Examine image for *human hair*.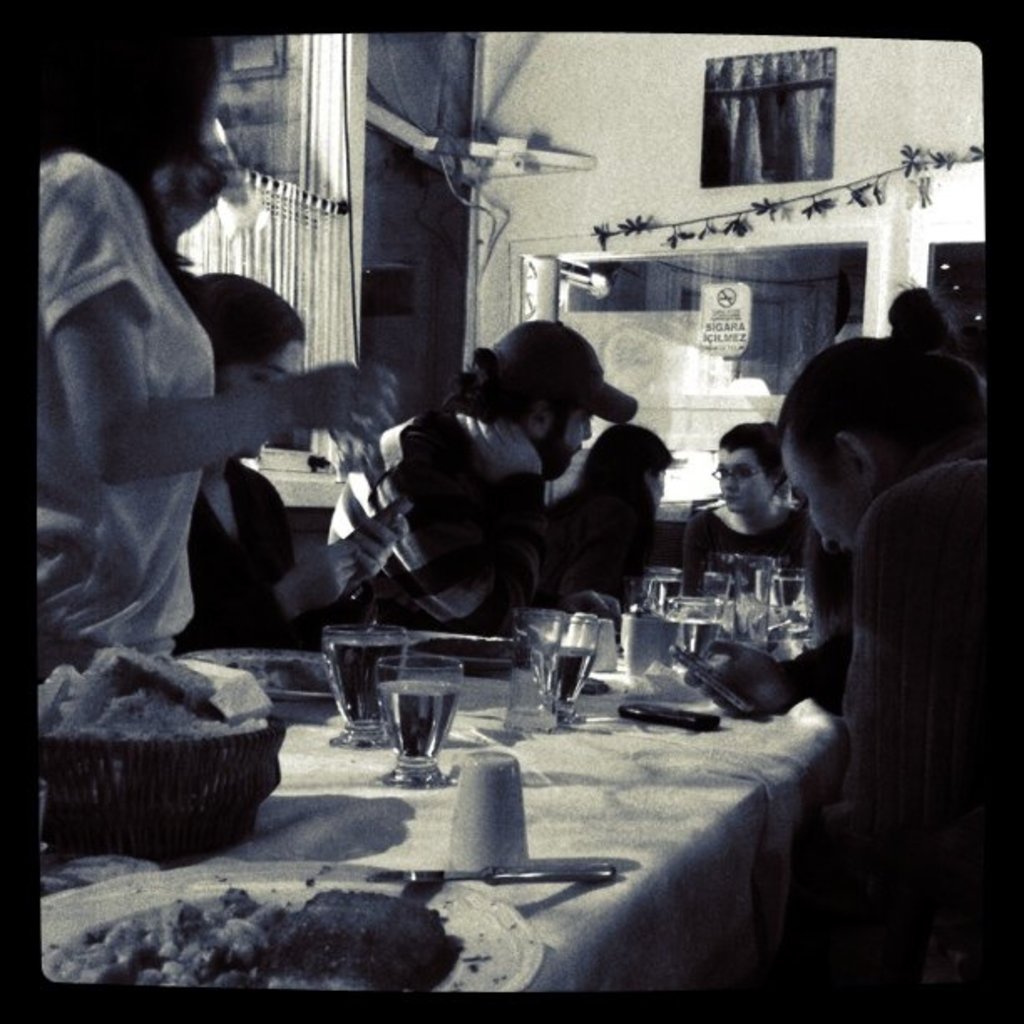
Examination result: [721,422,796,482].
